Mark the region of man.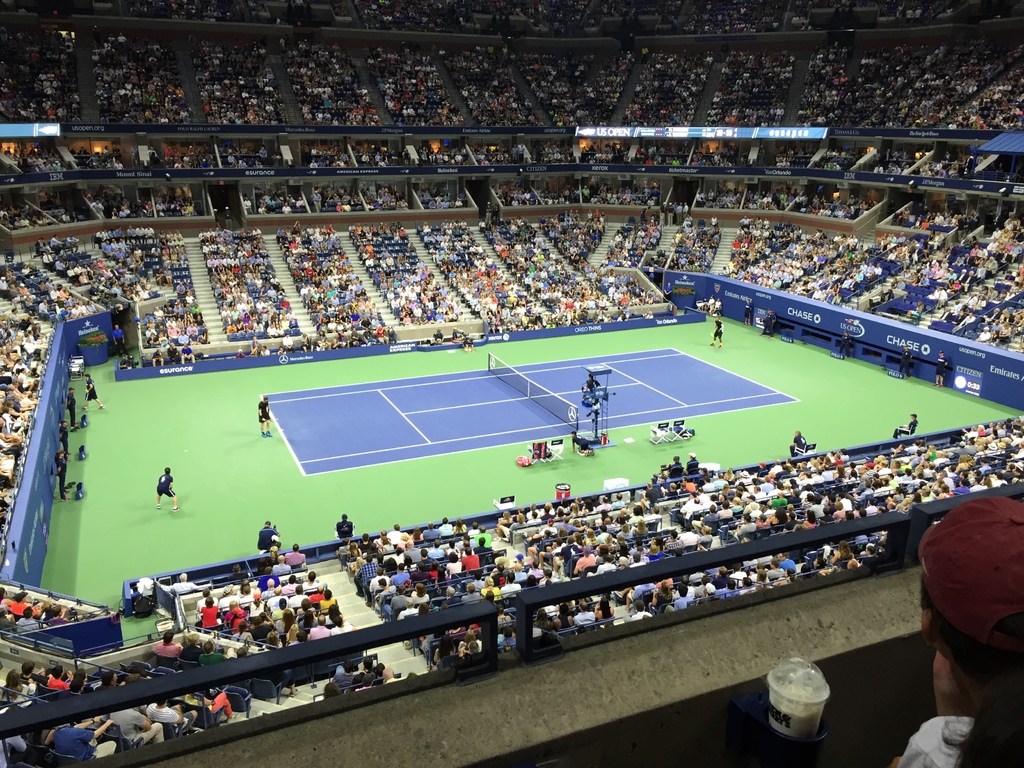
Region: locate(155, 572, 205, 592).
